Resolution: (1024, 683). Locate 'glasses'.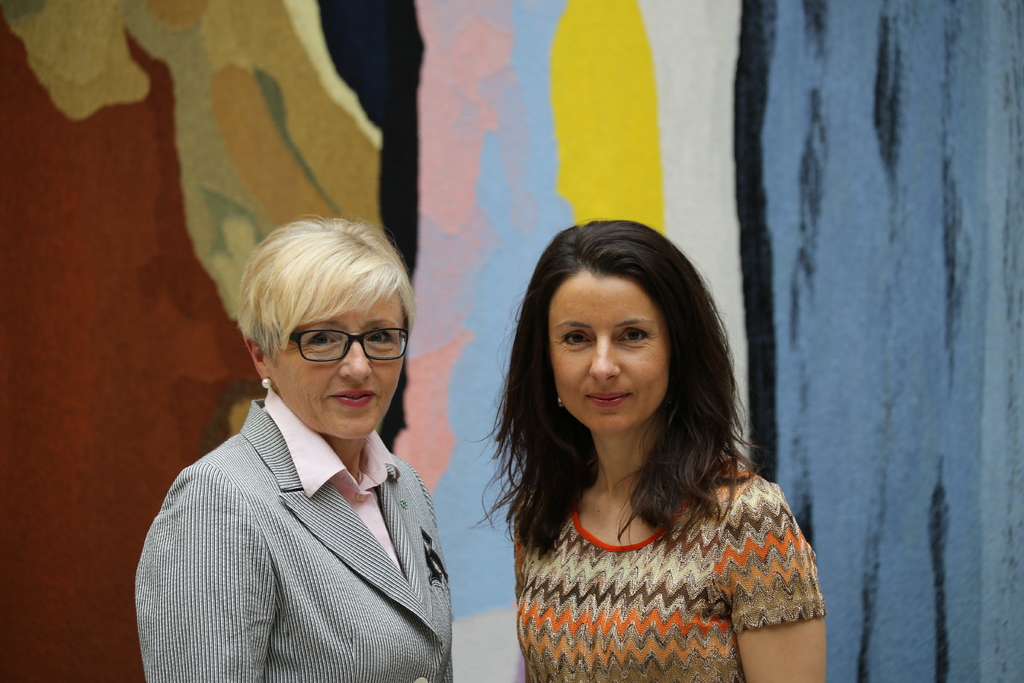
<bbox>266, 327, 404, 378</bbox>.
